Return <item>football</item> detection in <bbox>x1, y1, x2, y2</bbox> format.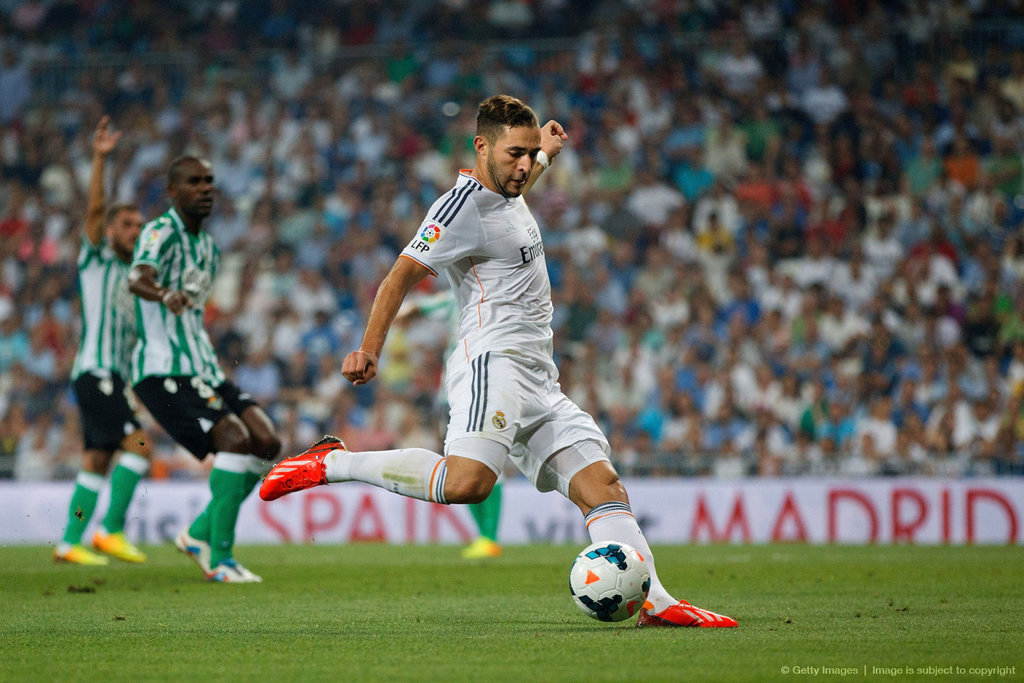
<bbox>571, 539, 650, 625</bbox>.
